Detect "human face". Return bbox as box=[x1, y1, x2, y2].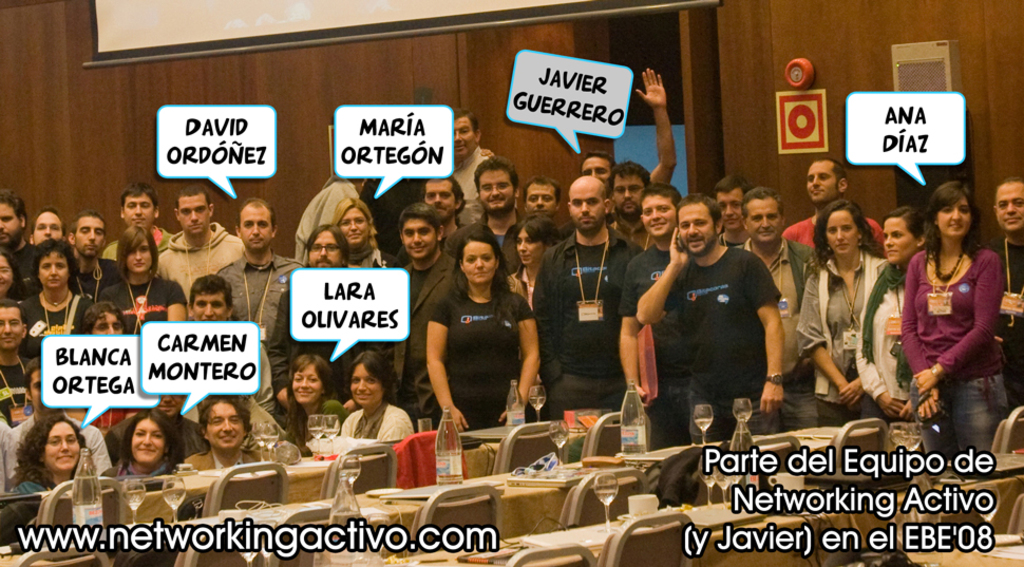
box=[613, 178, 647, 214].
